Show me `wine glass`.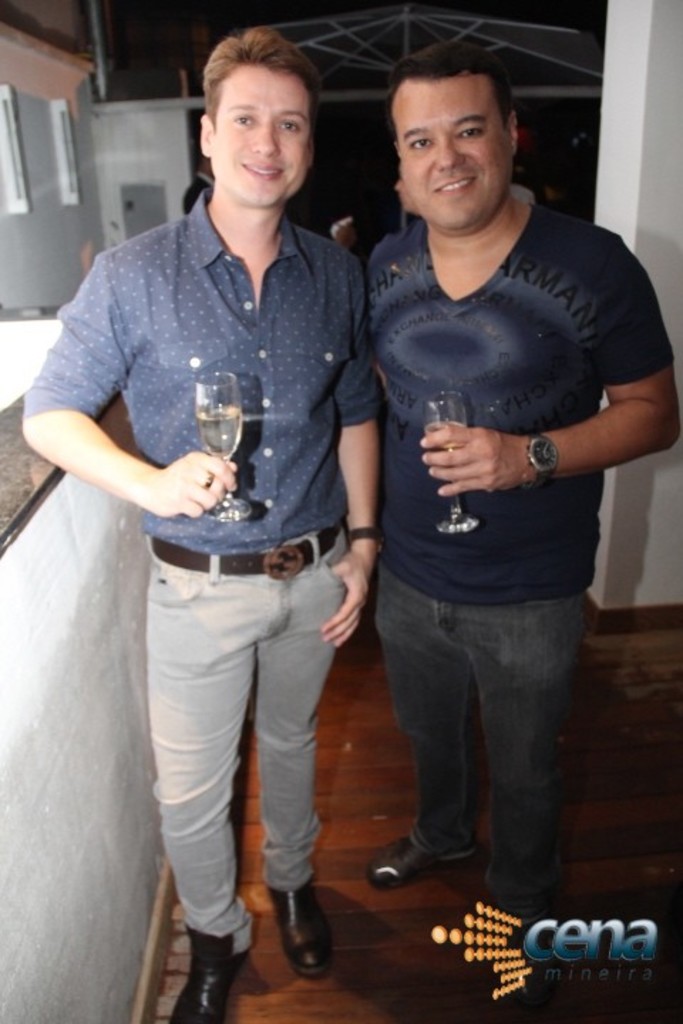
`wine glass` is here: detection(421, 393, 487, 532).
